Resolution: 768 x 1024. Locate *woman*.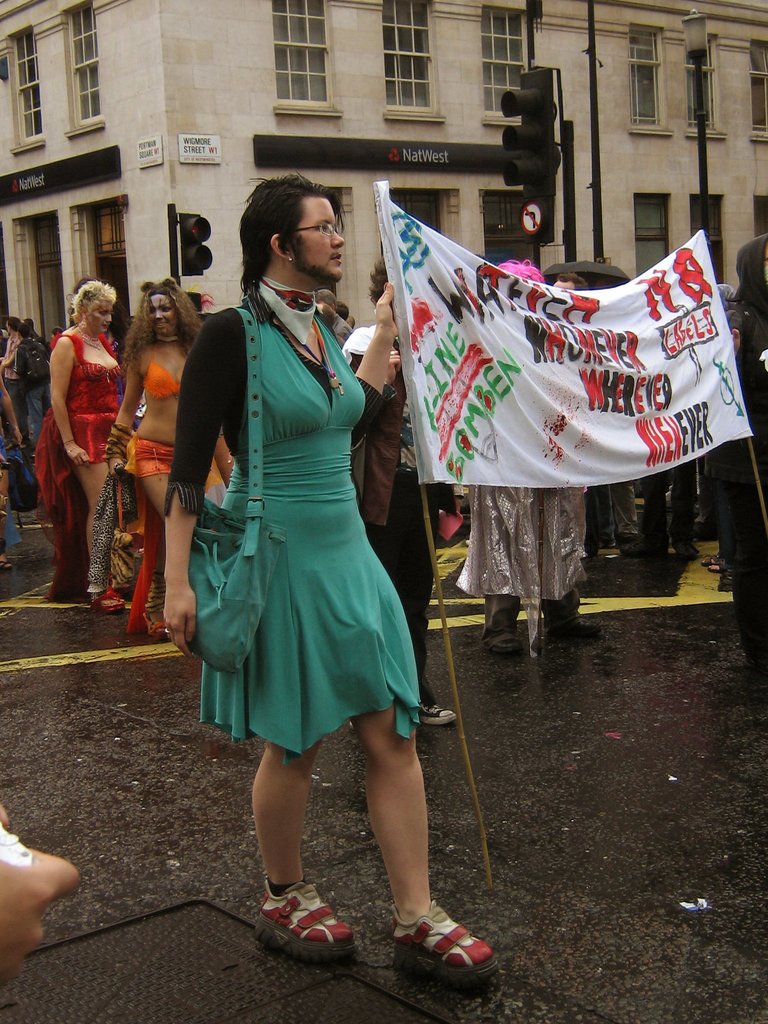
[163, 176, 495, 996].
